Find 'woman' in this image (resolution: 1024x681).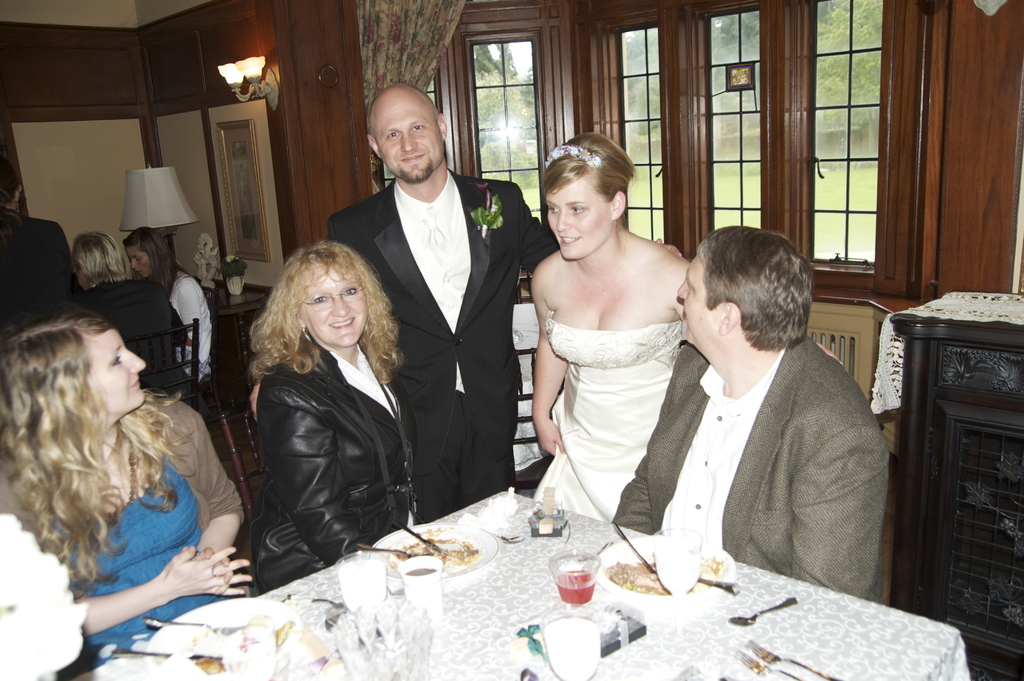
detection(0, 312, 252, 649).
